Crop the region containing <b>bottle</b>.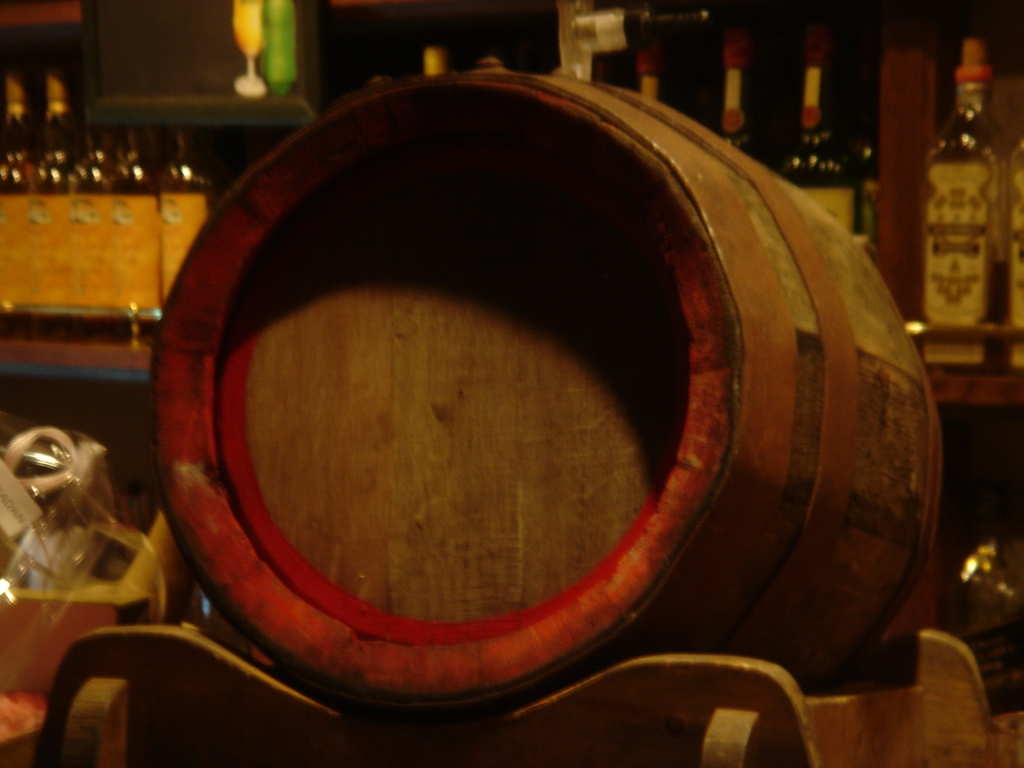
Crop region: 32,64,80,340.
